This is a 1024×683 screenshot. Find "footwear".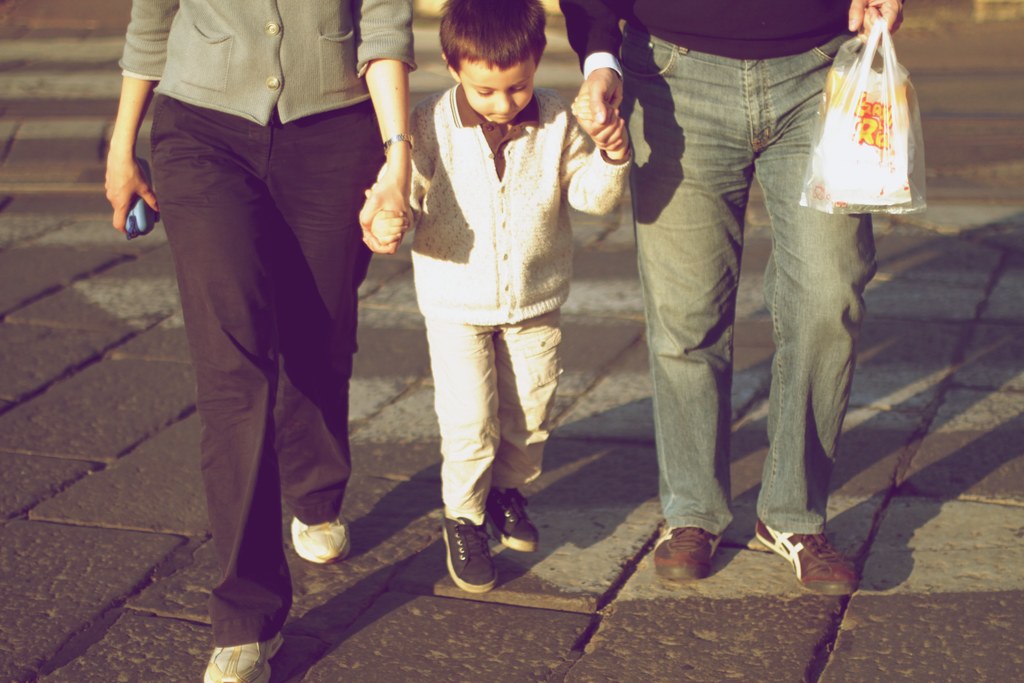
Bounding box: {"x1": 289, "y1": 516, "x2": 352, "y2": 565}.
